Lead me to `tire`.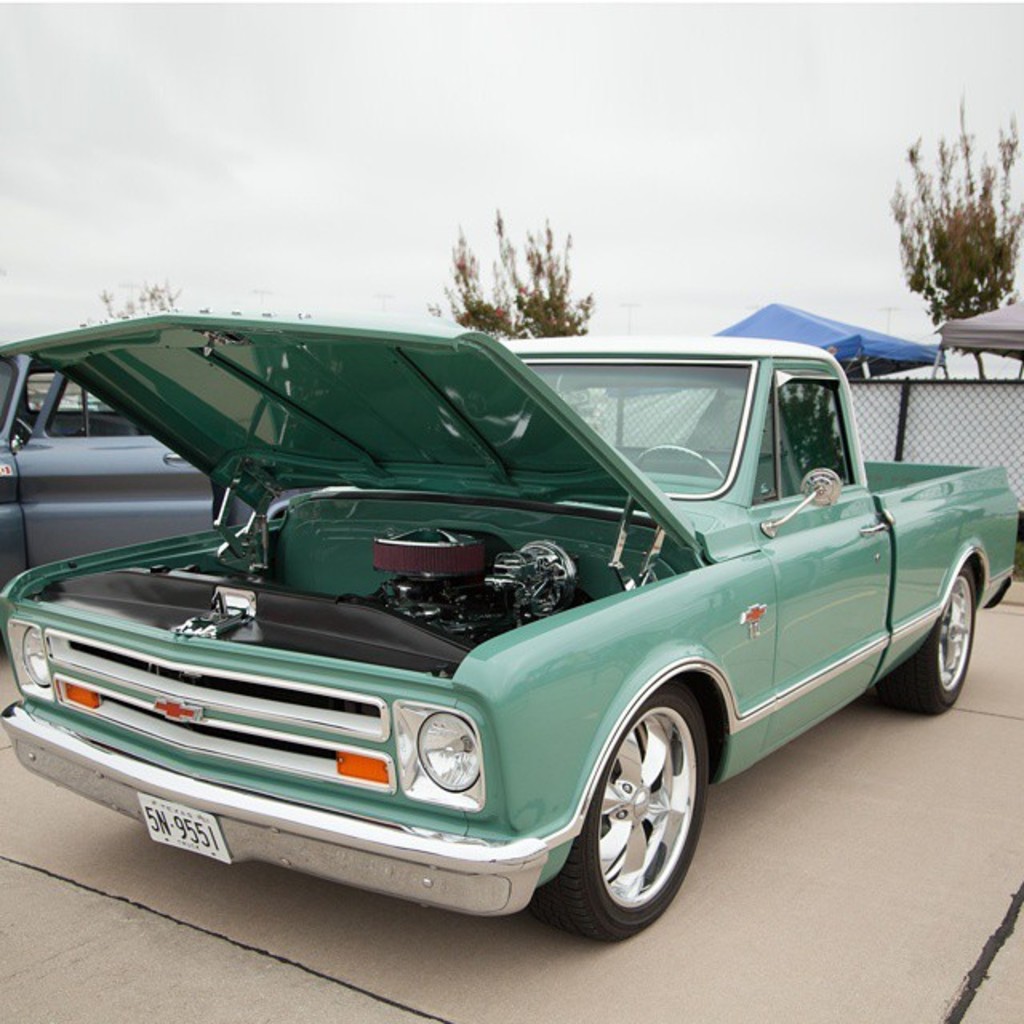
Lead to [left=882, top=566, right=984, bottom=715].
